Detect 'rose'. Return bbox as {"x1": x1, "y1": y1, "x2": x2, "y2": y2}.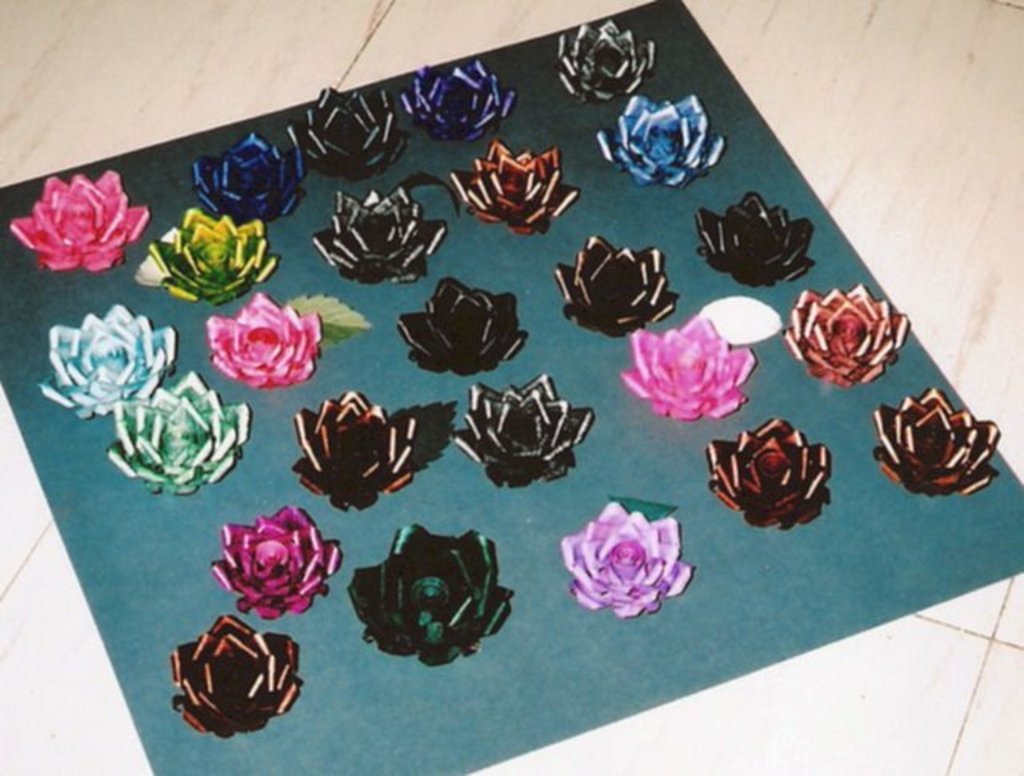
{"x1": 619, "y1": 315, "x2": 757, "y2": 419}.
